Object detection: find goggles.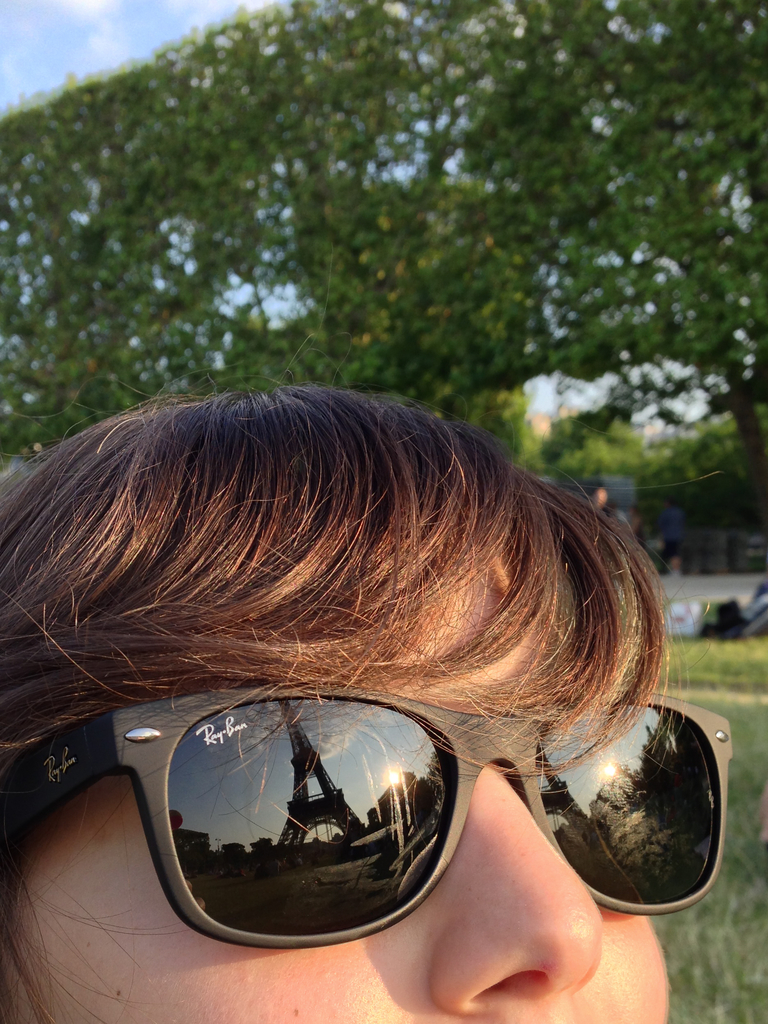
bbox=(60, 685, 734, 947).
